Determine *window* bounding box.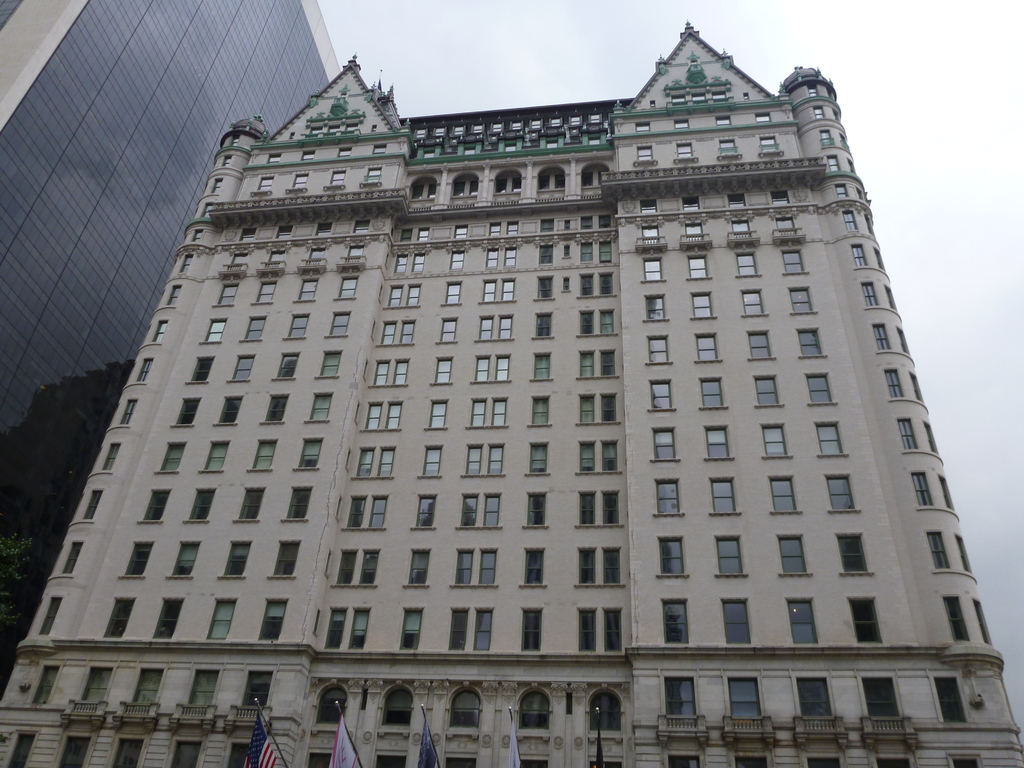
Determined: locate(842, 212, 860, 237).
